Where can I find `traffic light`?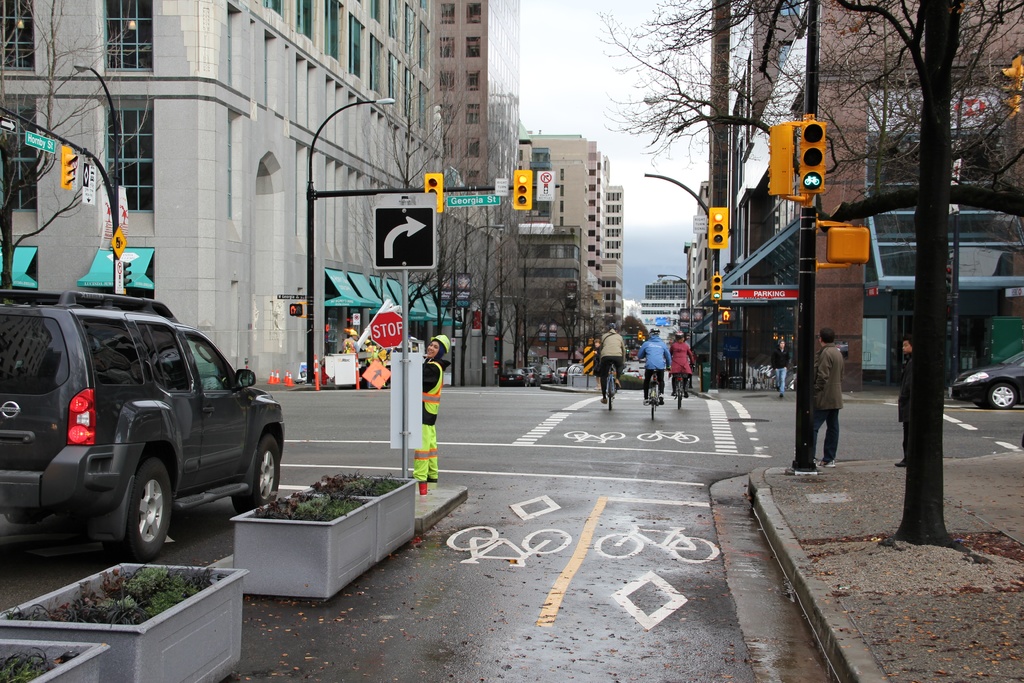
You can find it at crop(637, 331, 643, 338).
